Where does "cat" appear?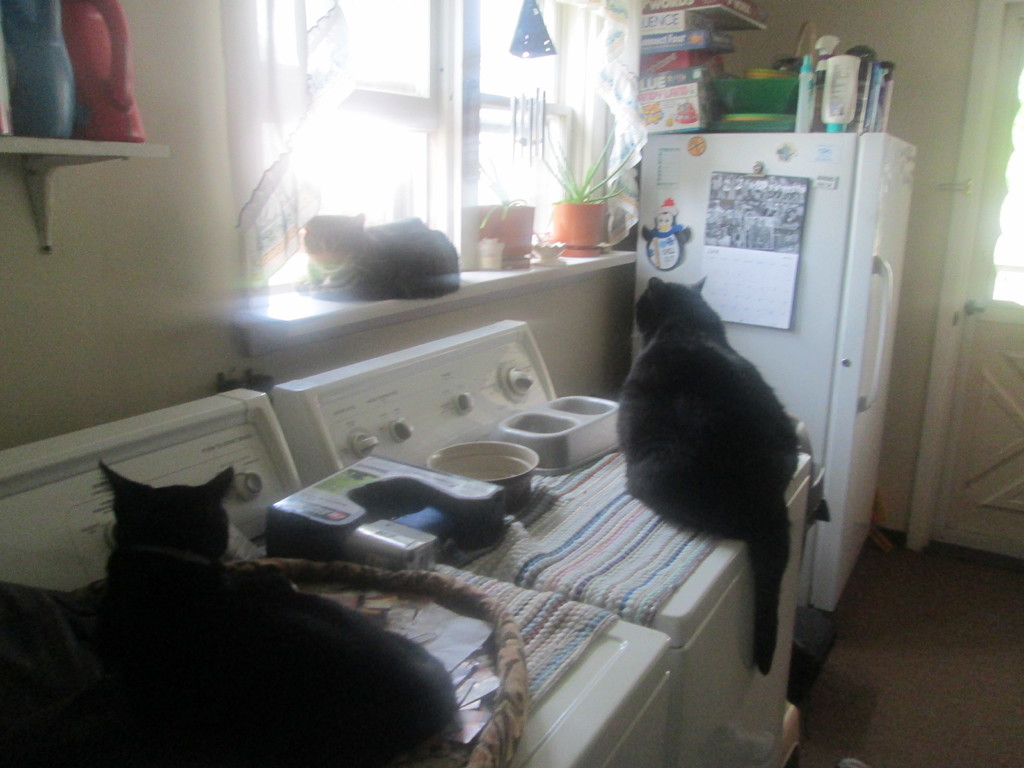
Appears at region(294, 210, 464, 296).
